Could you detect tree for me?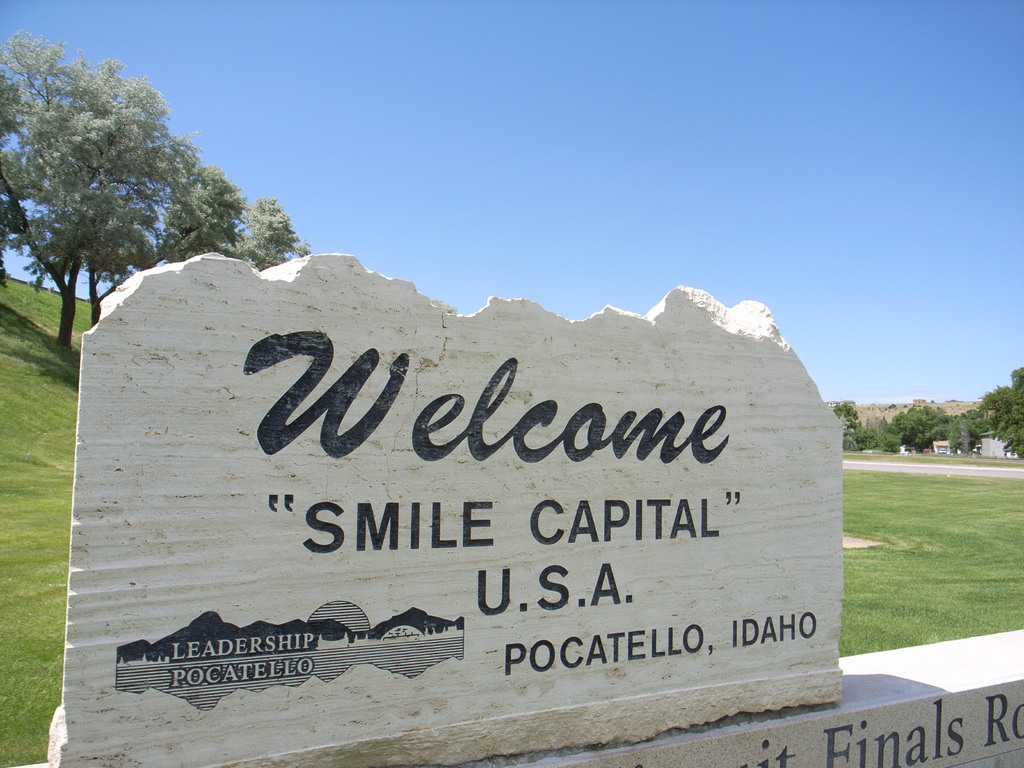
Detection result: (x1=0, y1=20, x2=163, y2=353).
